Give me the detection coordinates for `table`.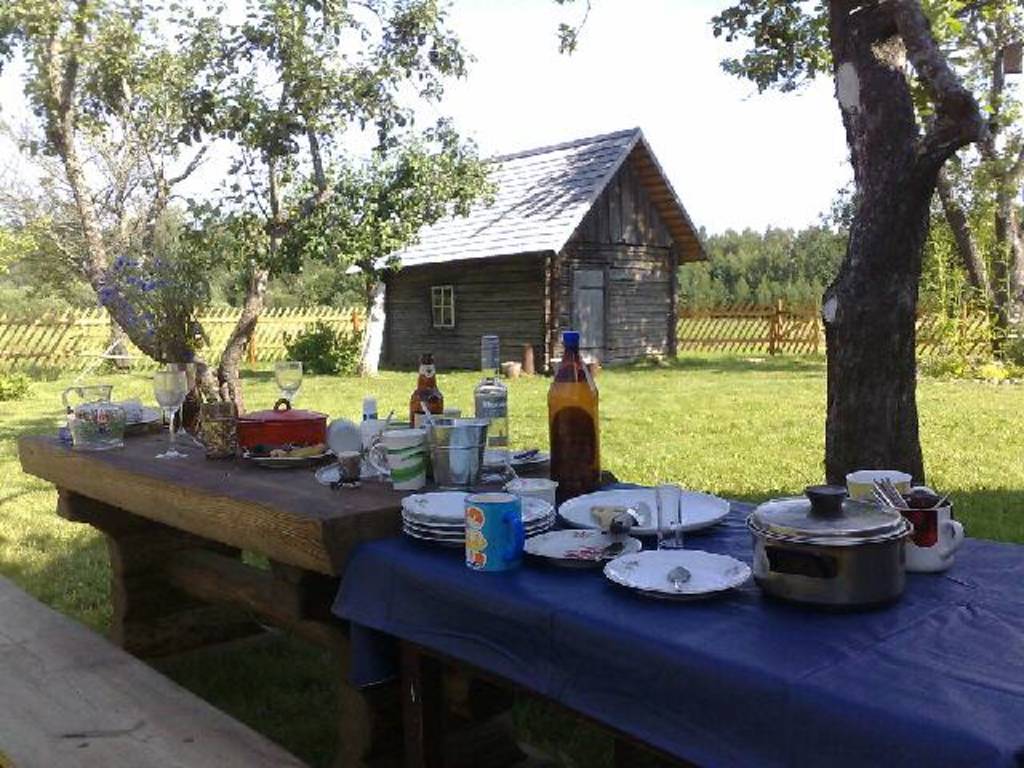
Rect(342, 480, 1022, 766).
